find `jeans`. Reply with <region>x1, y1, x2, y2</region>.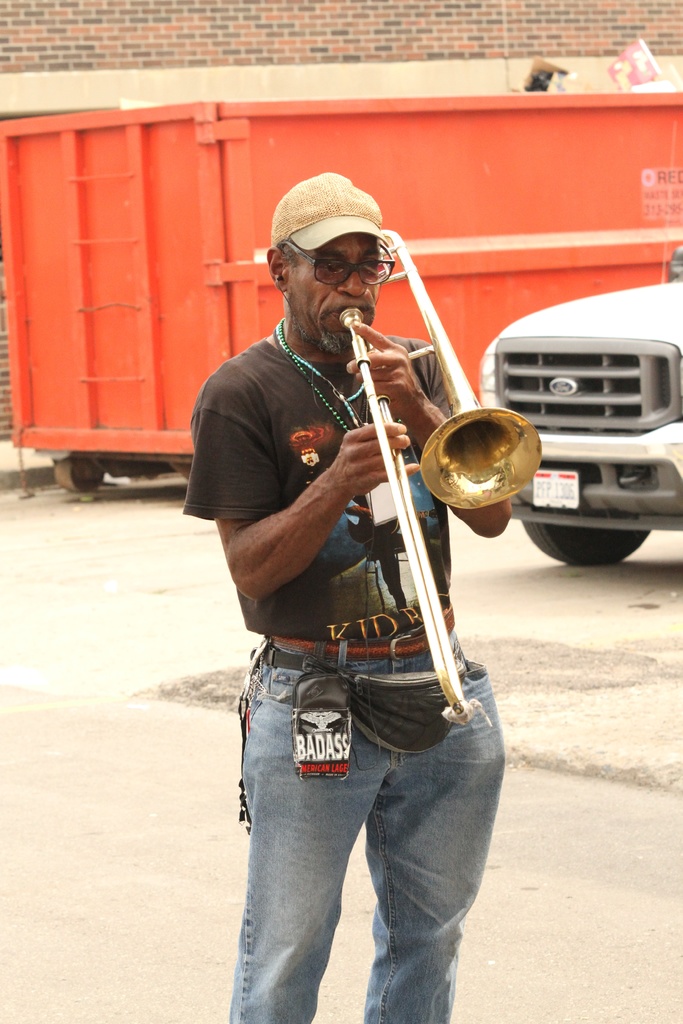
<region>220, 673, 507, 1023</region>.
